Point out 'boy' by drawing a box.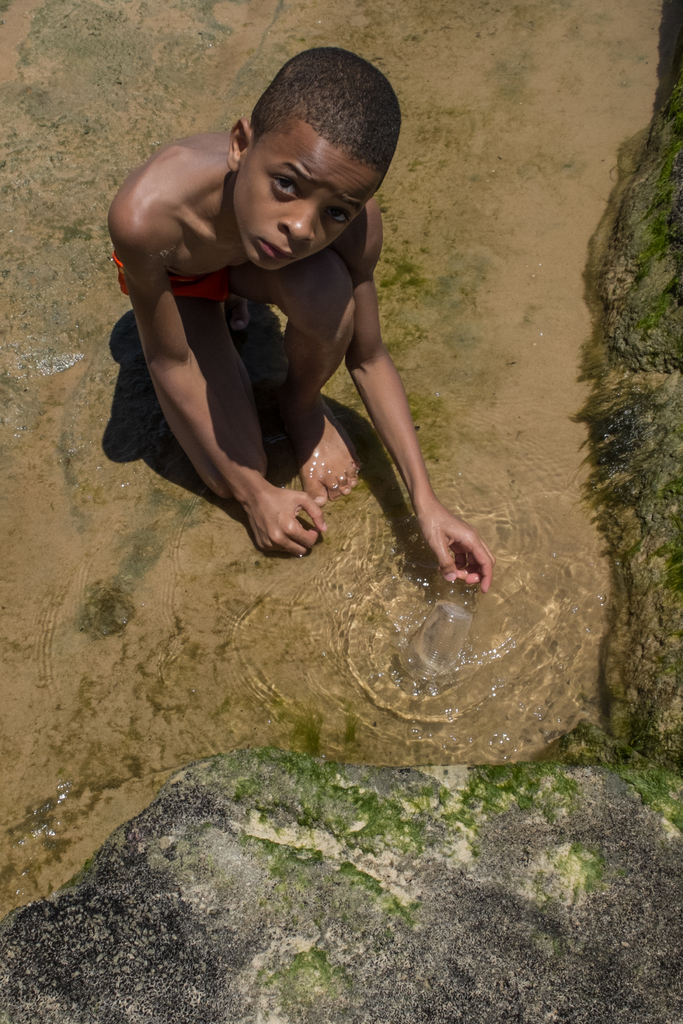
{"left": 101, "top": 38, "right": 486, "bottom": 593}.
